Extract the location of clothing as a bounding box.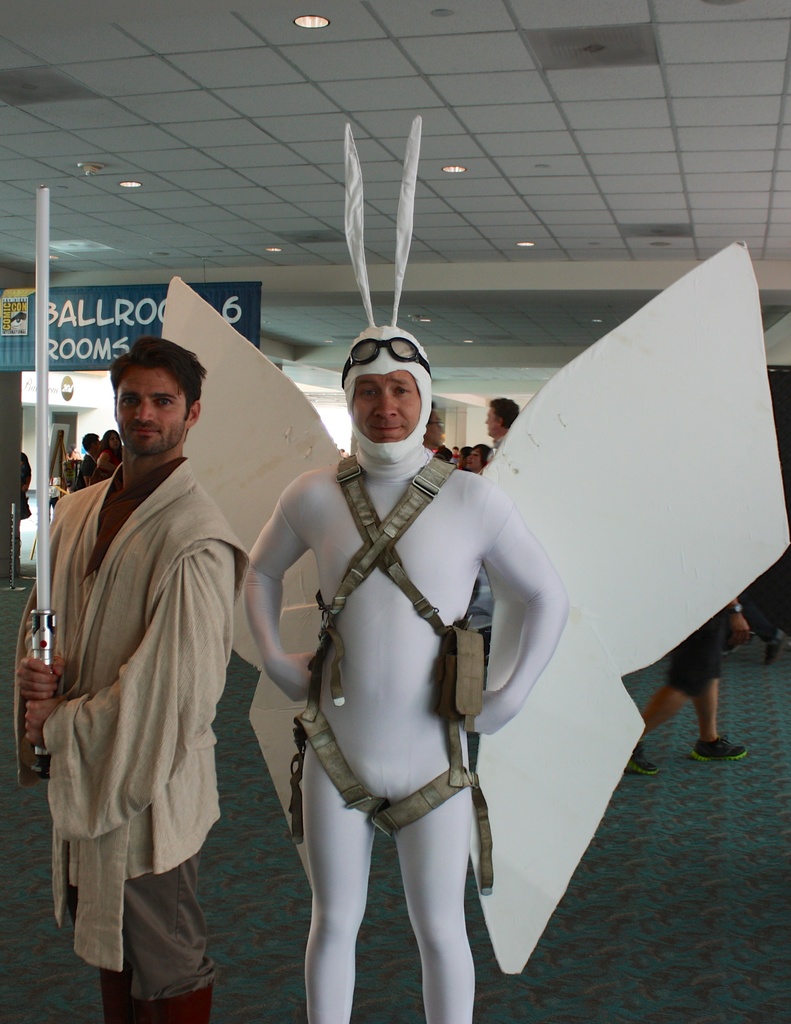
x1=244, y1=120, x2=573, y2=1023.
